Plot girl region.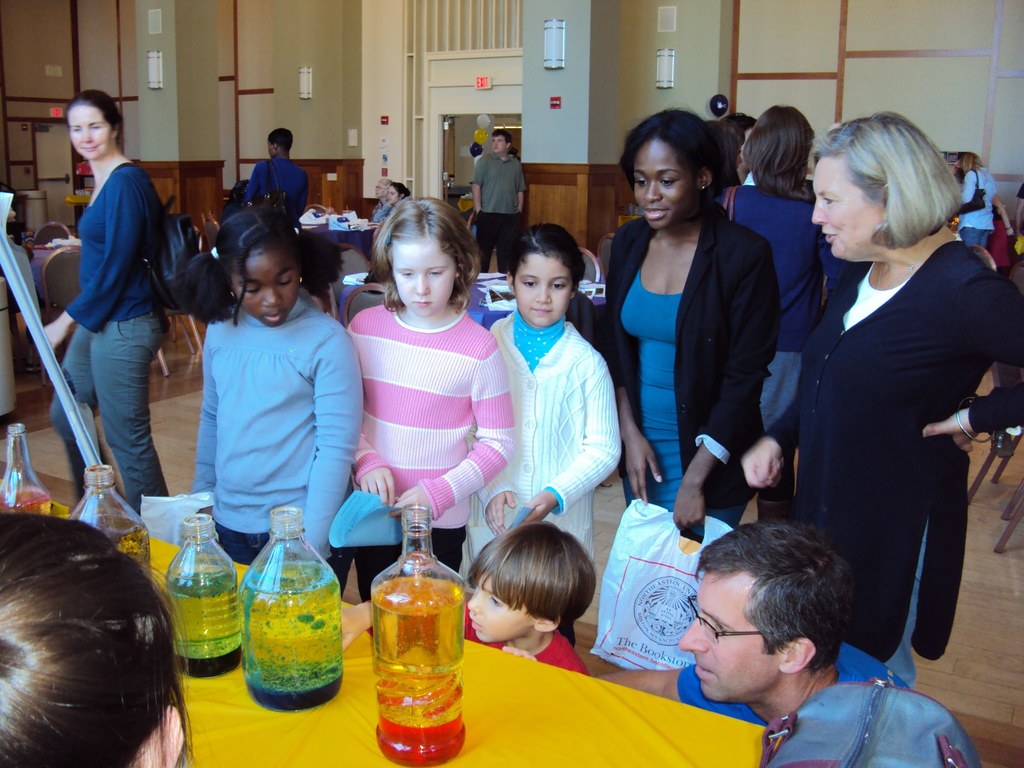
Plotted at bbox=[384, 180, 413, 216].
